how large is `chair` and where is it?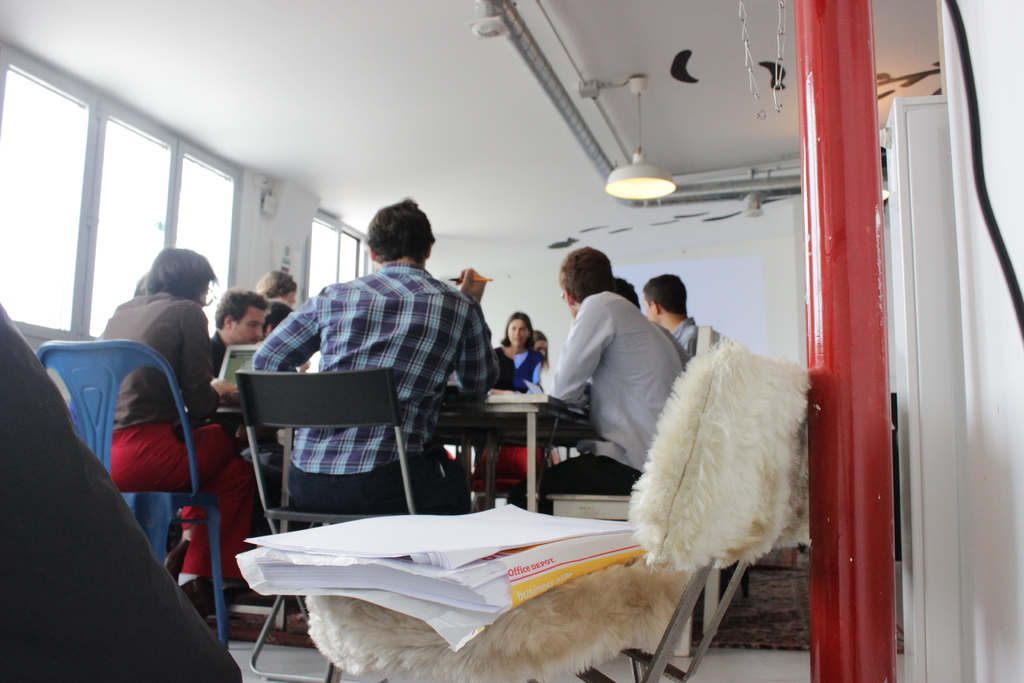
Bounding box: 301 332 812 682.
